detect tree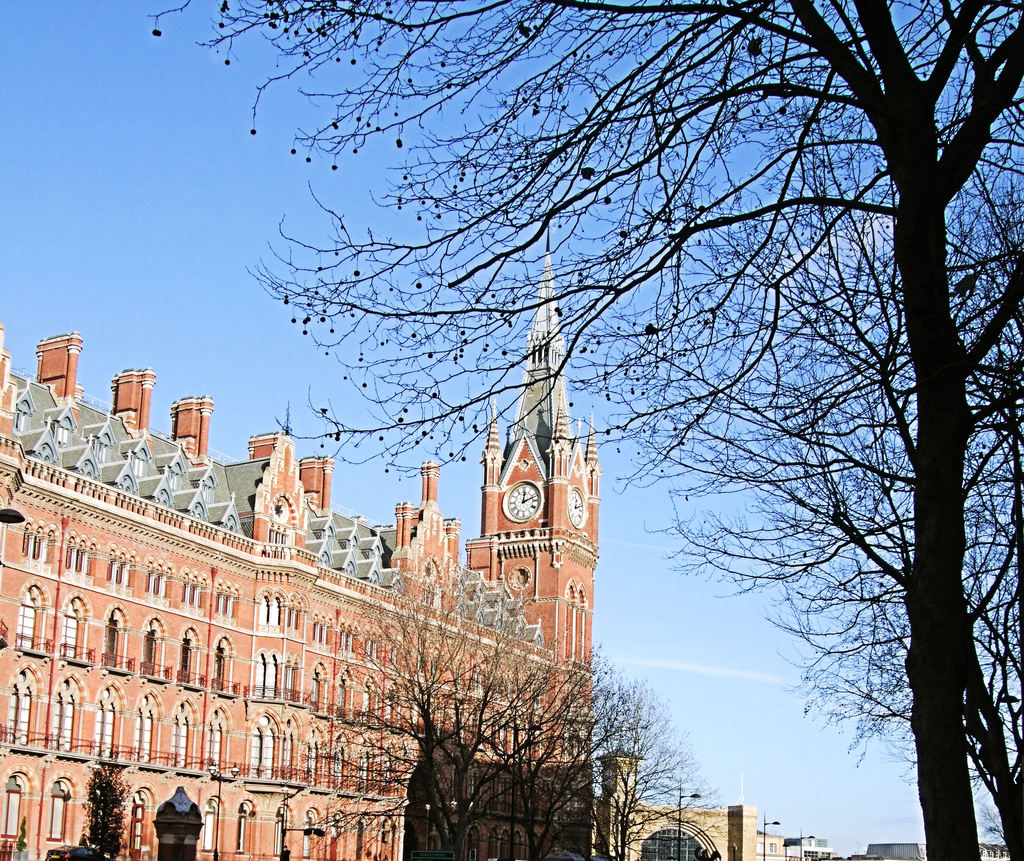
541 685 733 857
